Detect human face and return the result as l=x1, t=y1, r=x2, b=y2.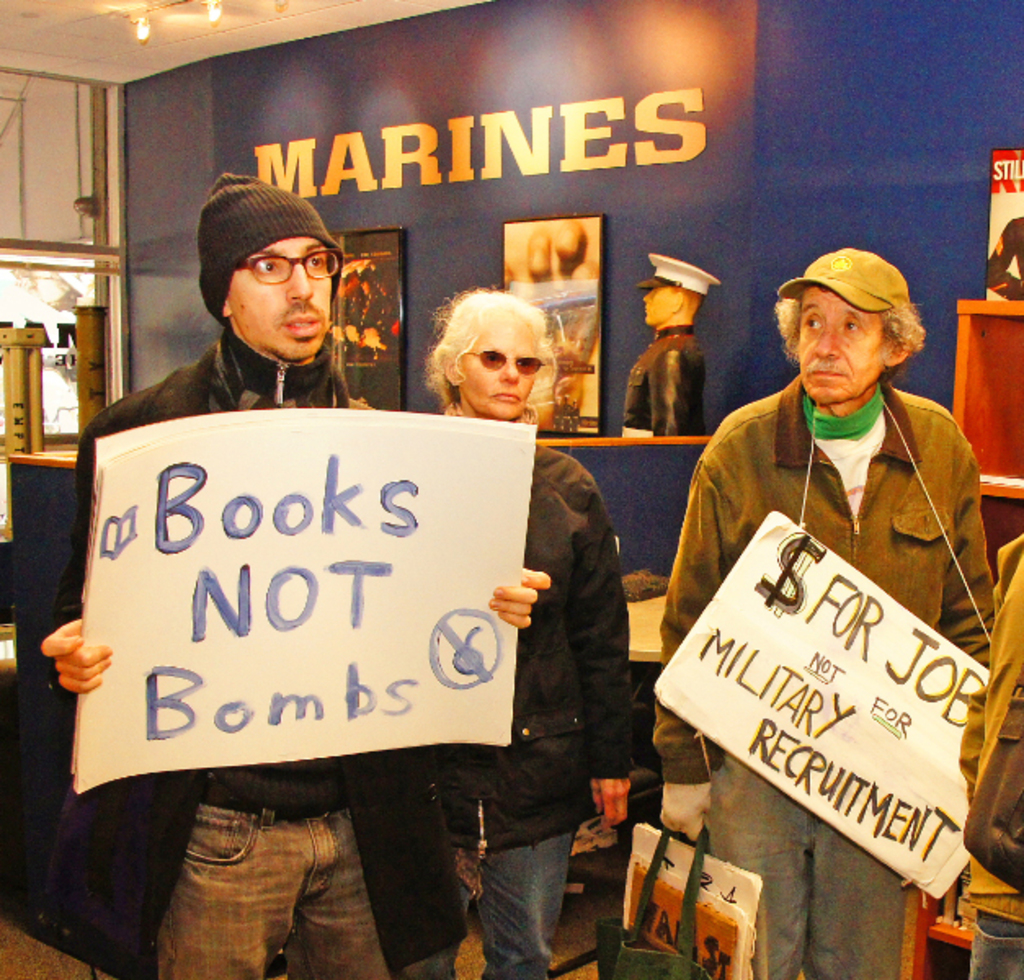
l=800, t=286, r=890, b=403.
